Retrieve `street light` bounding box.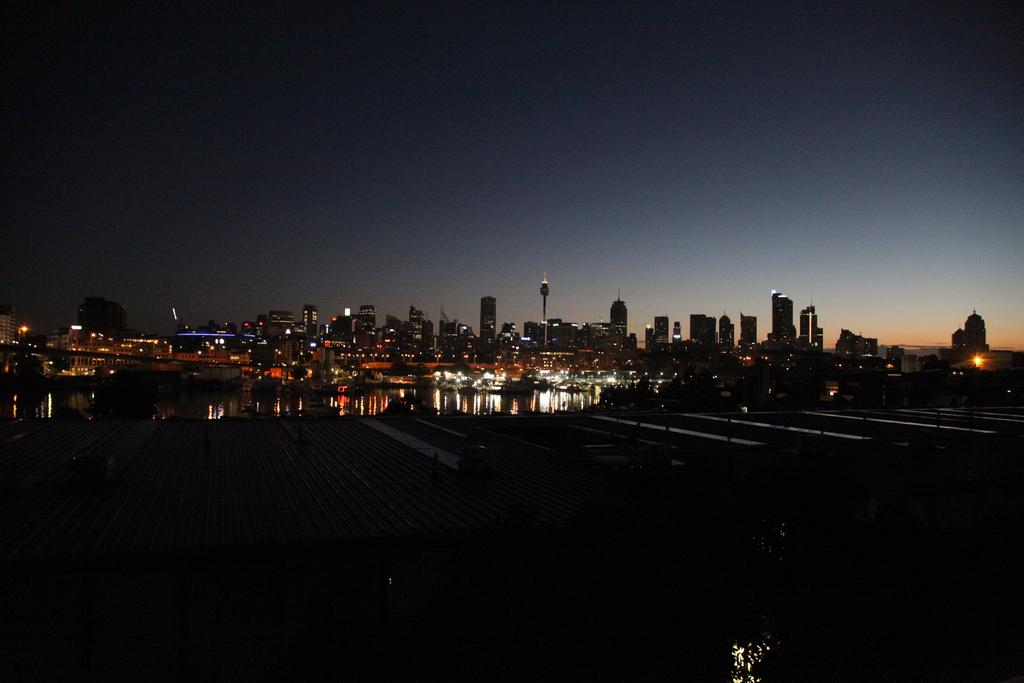
Bounding box: (x1=296, y1=350, x2=303, y2=363).
